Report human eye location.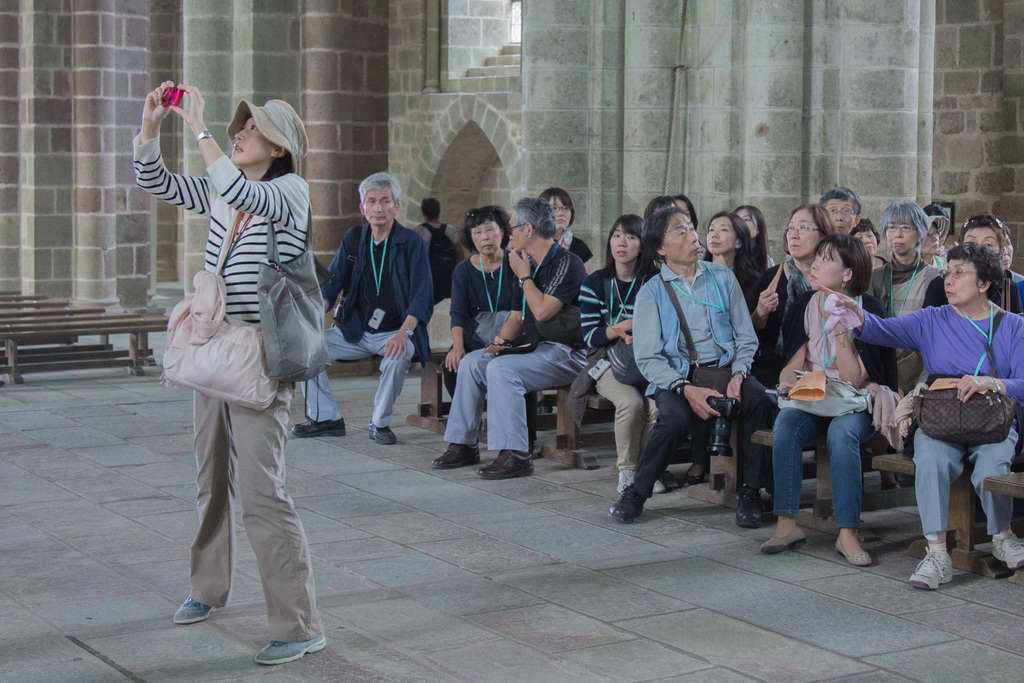
Report: (left=626, top=233, right=636, bottom=240).
